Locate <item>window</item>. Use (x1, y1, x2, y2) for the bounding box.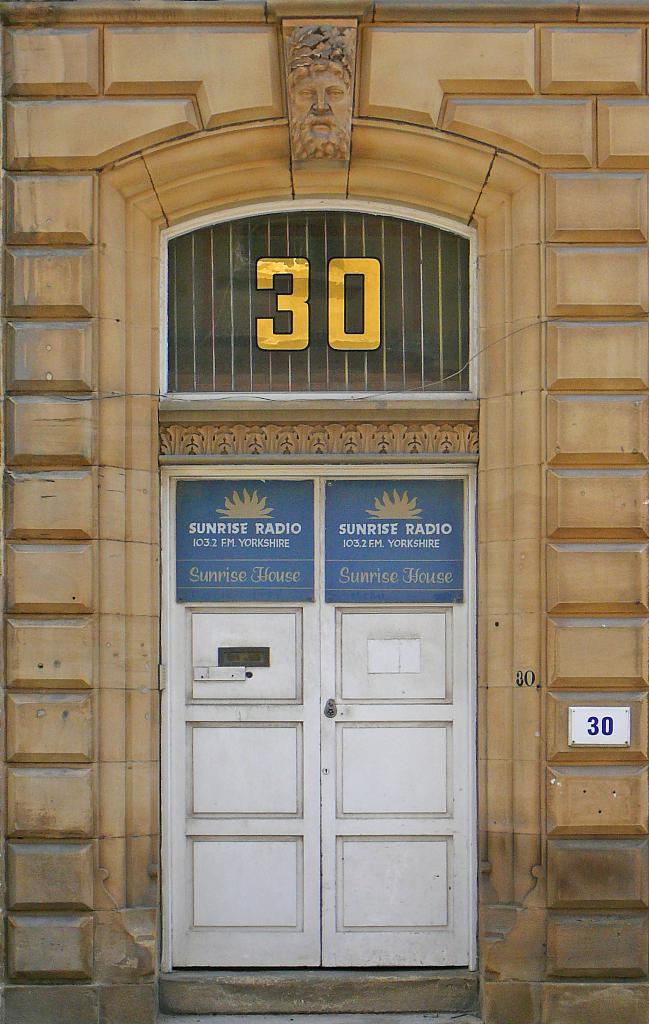
(160, 158, 499, 384).
